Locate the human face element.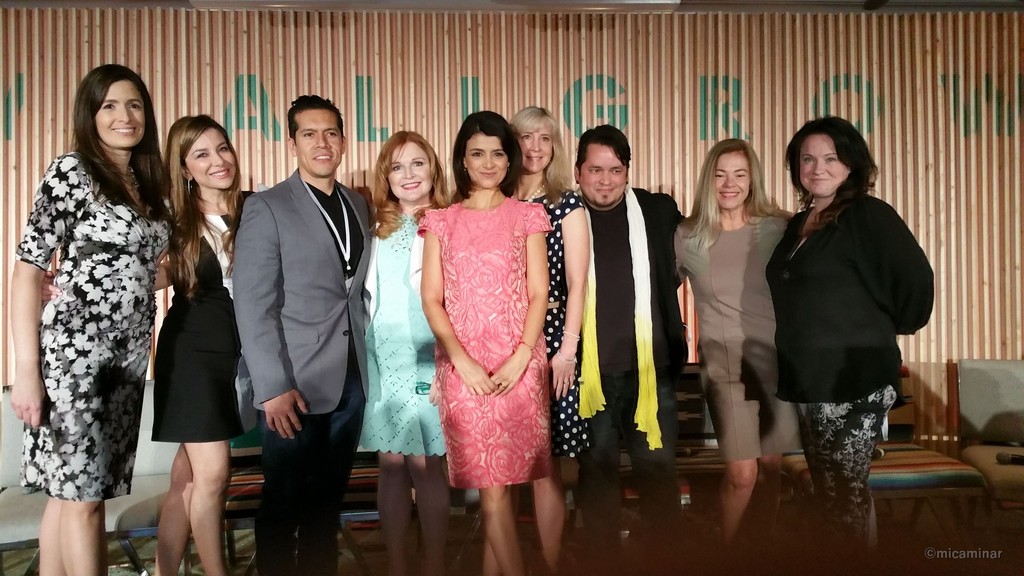
Element bbox: detection(97, 80, 144, 151).
